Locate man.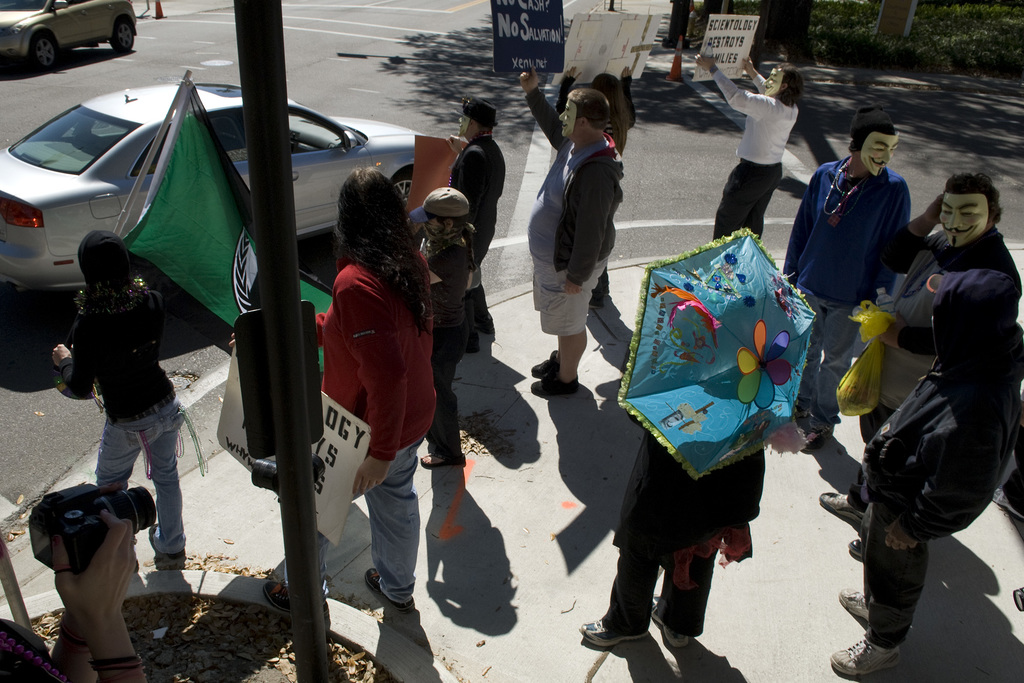
Bounding box: 808/173/1023/561.
